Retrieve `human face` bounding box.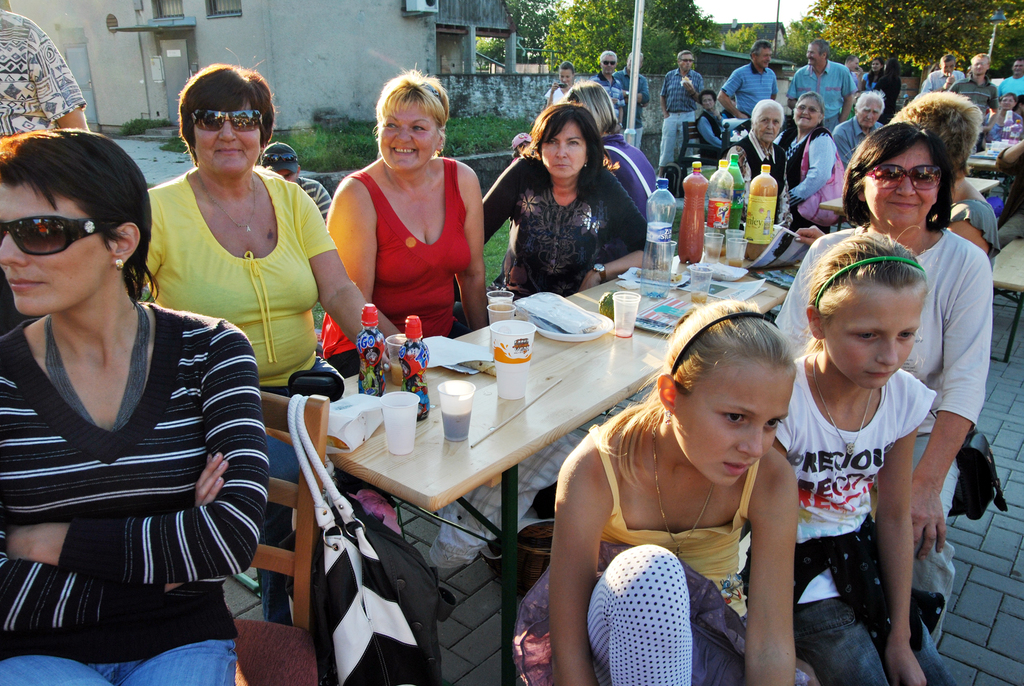
Bounding box: {"left": 378, "top": 101, "right": 441, "bottom": 172}.
